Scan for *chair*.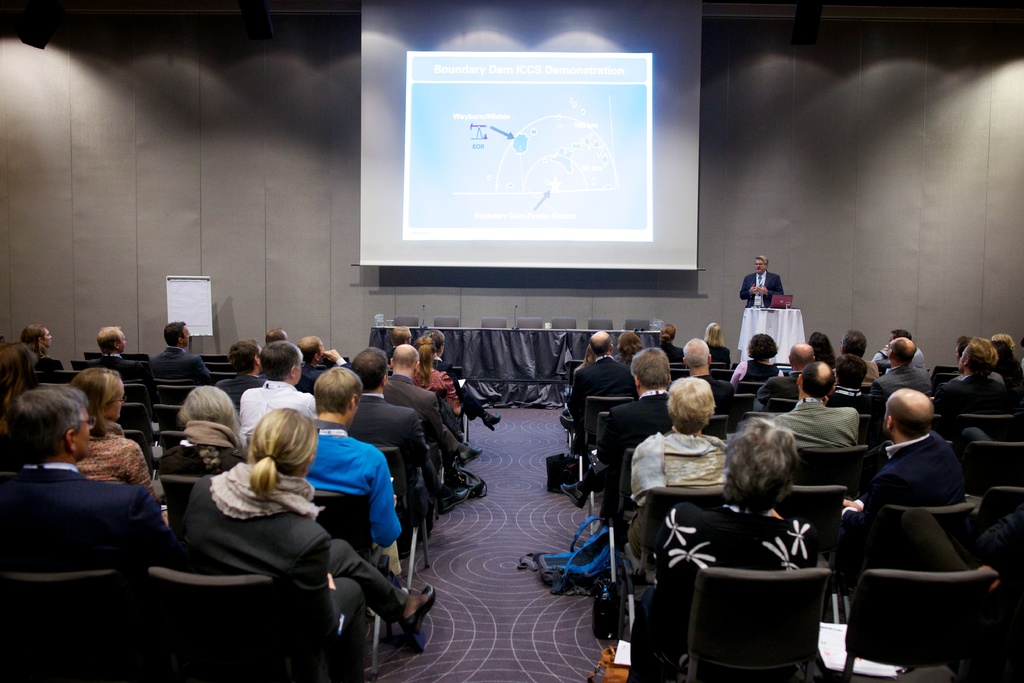
Scan result: <region>394, 313, 421, 328</region>.
